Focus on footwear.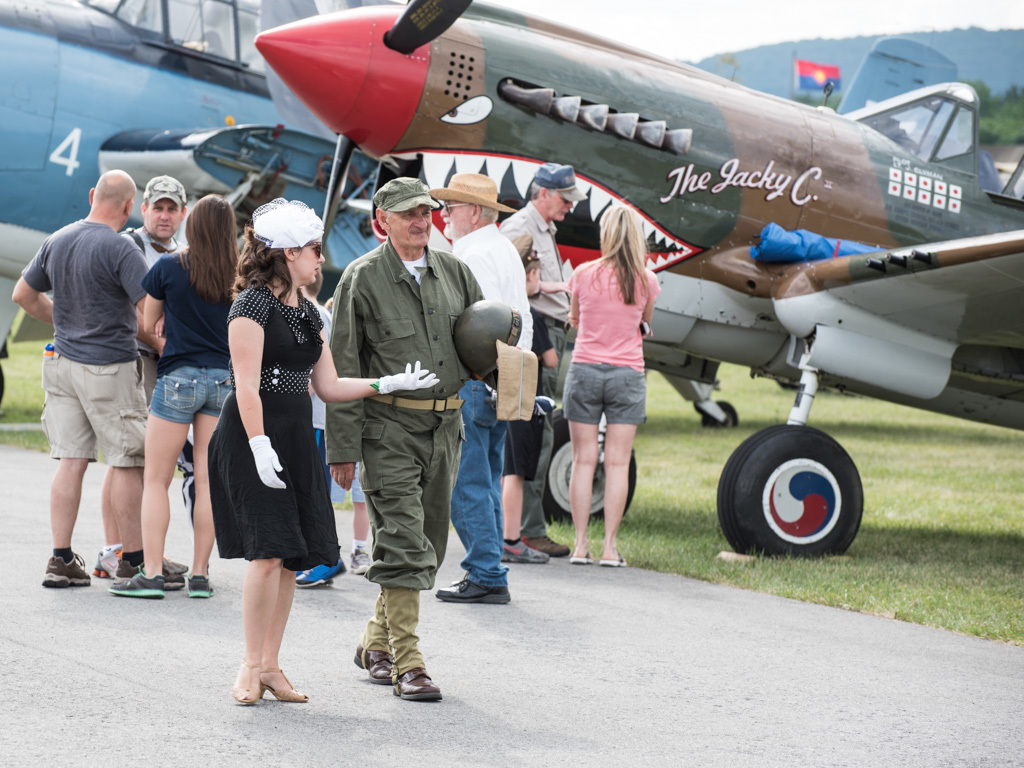
Focused at {"left": 596, "top": 550, "right": 628, "bottom": 568}.
